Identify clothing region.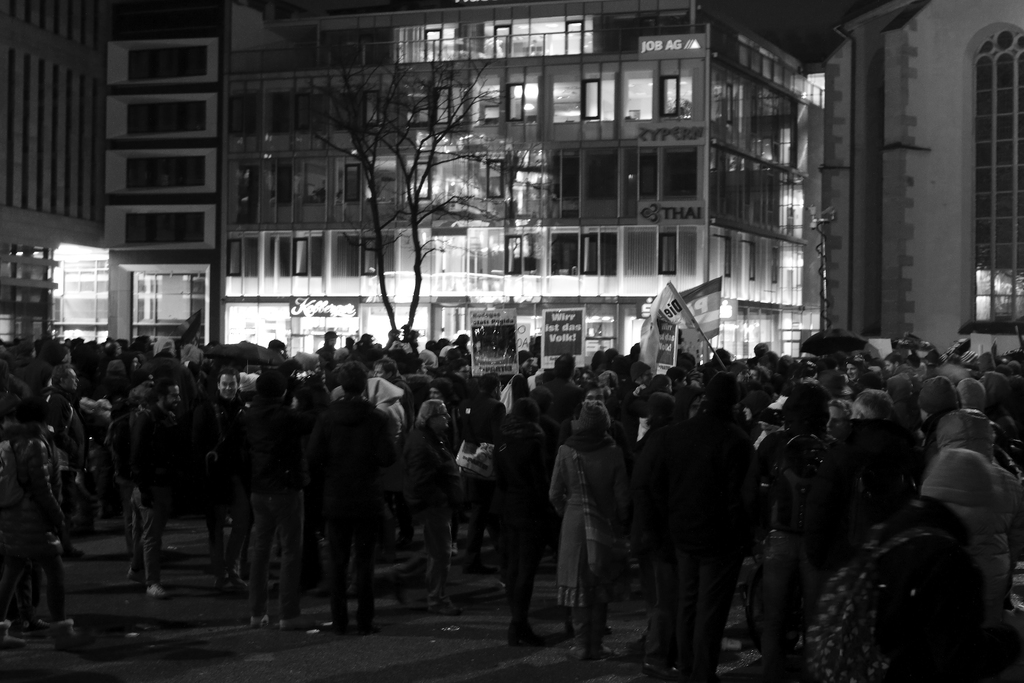
Region: pyautogui.locateOnScreen(536, 377, 582, 429).
